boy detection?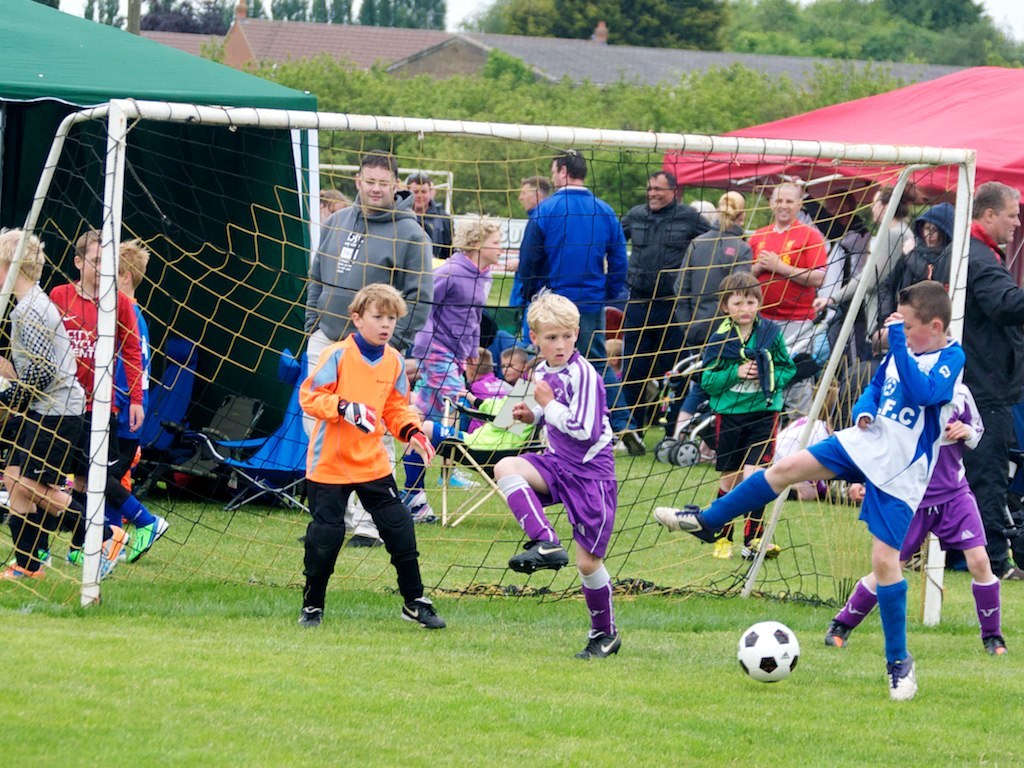
502:348:531:381
